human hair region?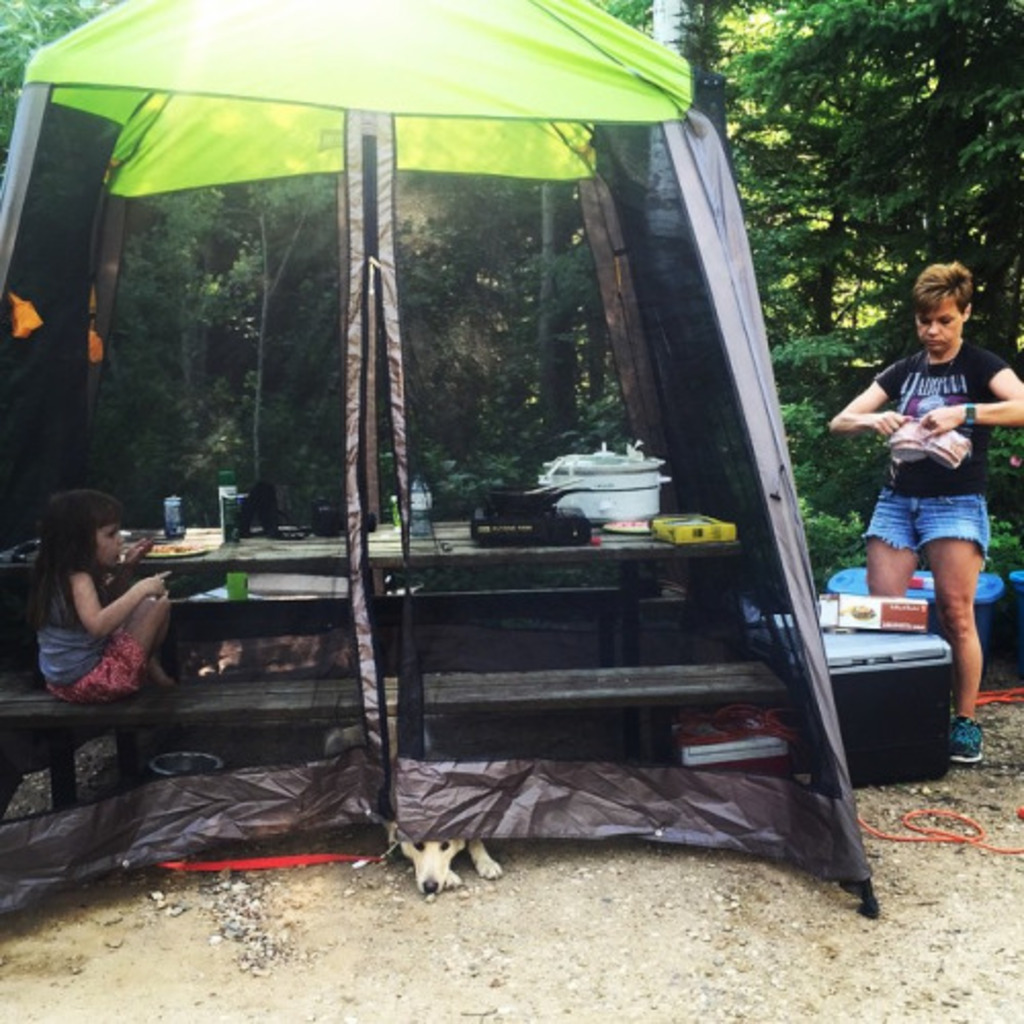
l=903, t=262, r=977, b=307
